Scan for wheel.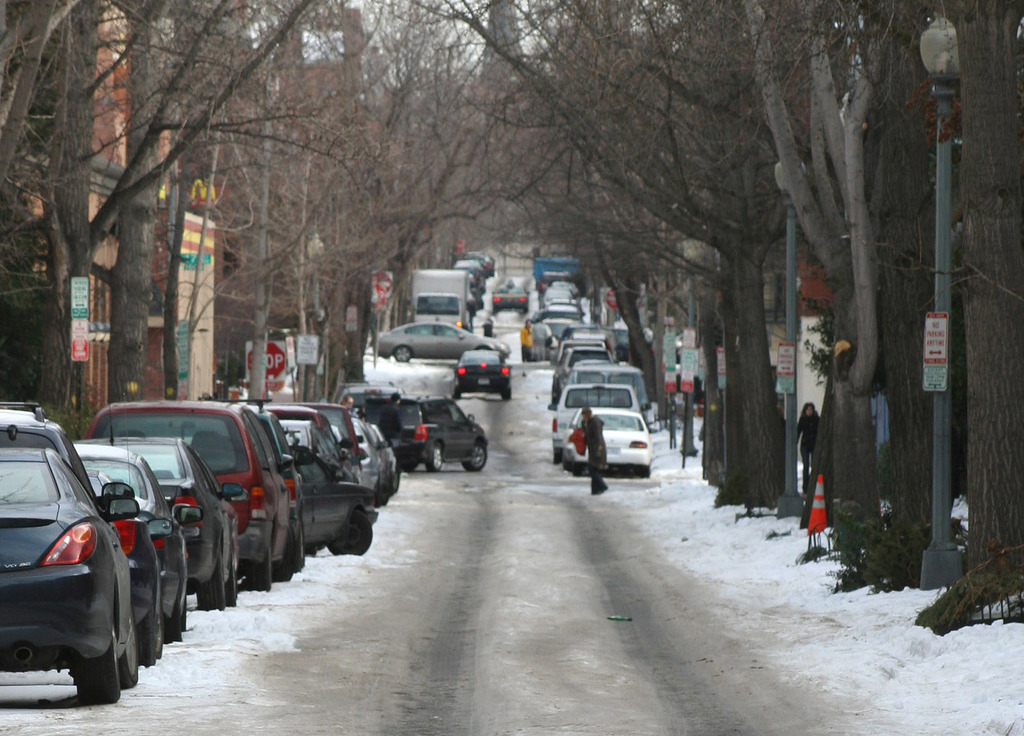
Scan result: pyautogui.locateOnScreen(575, 463, 585, 479).
